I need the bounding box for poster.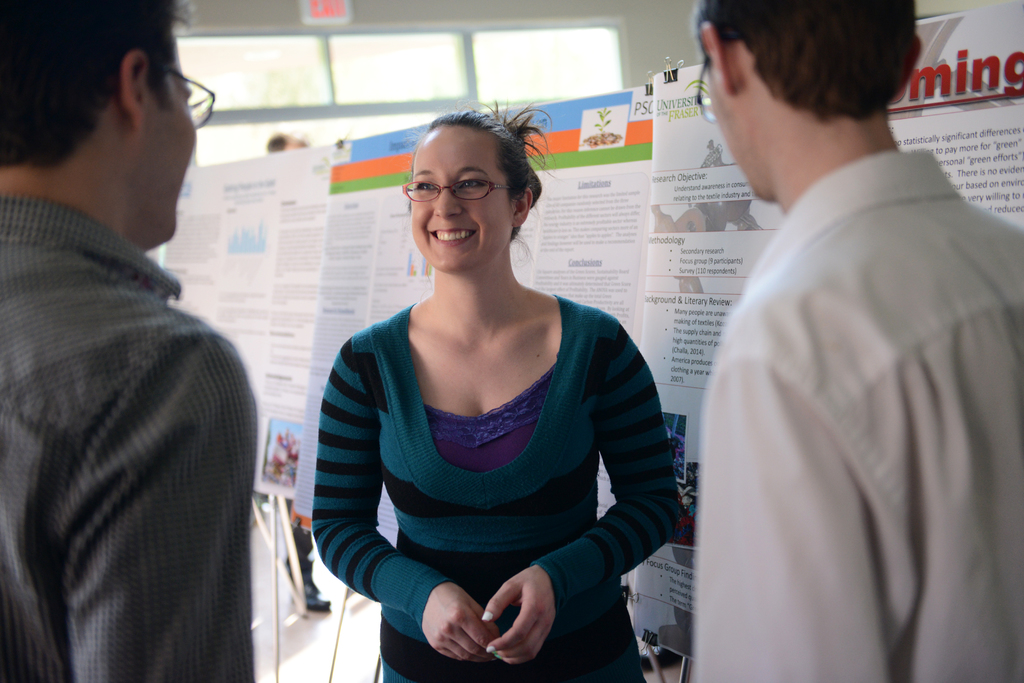
Here it is: rect(634, 2, 1023, 658).
